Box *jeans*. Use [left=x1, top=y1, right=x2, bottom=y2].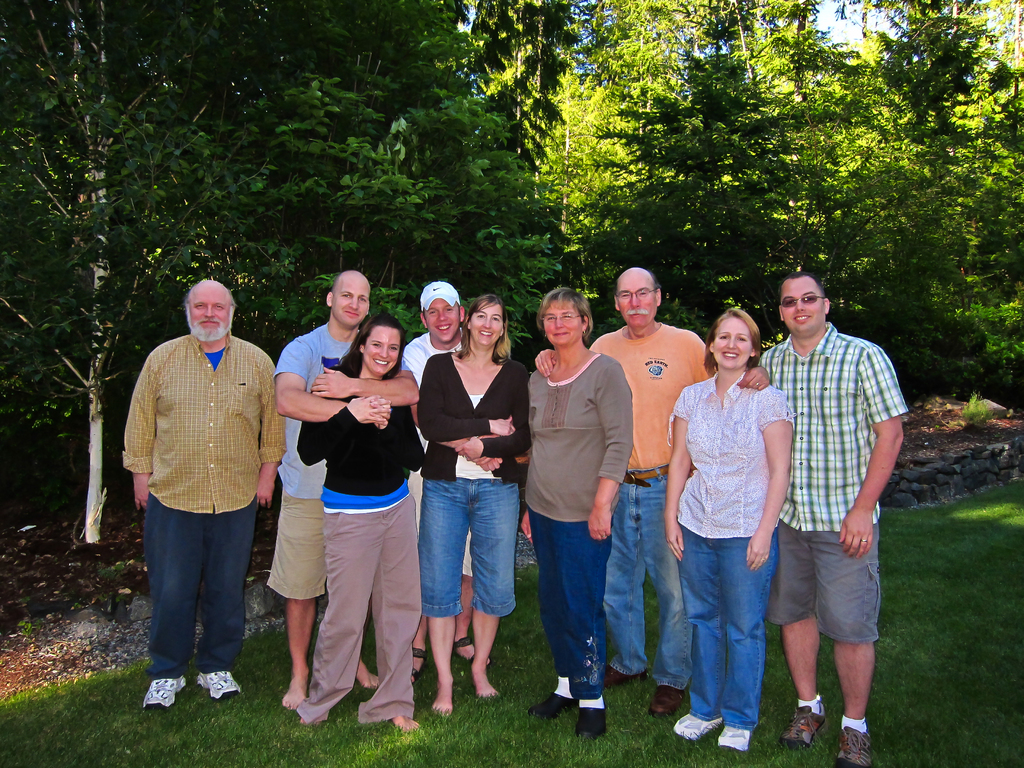
[left=138, top=486, right=271, bottom=675].
